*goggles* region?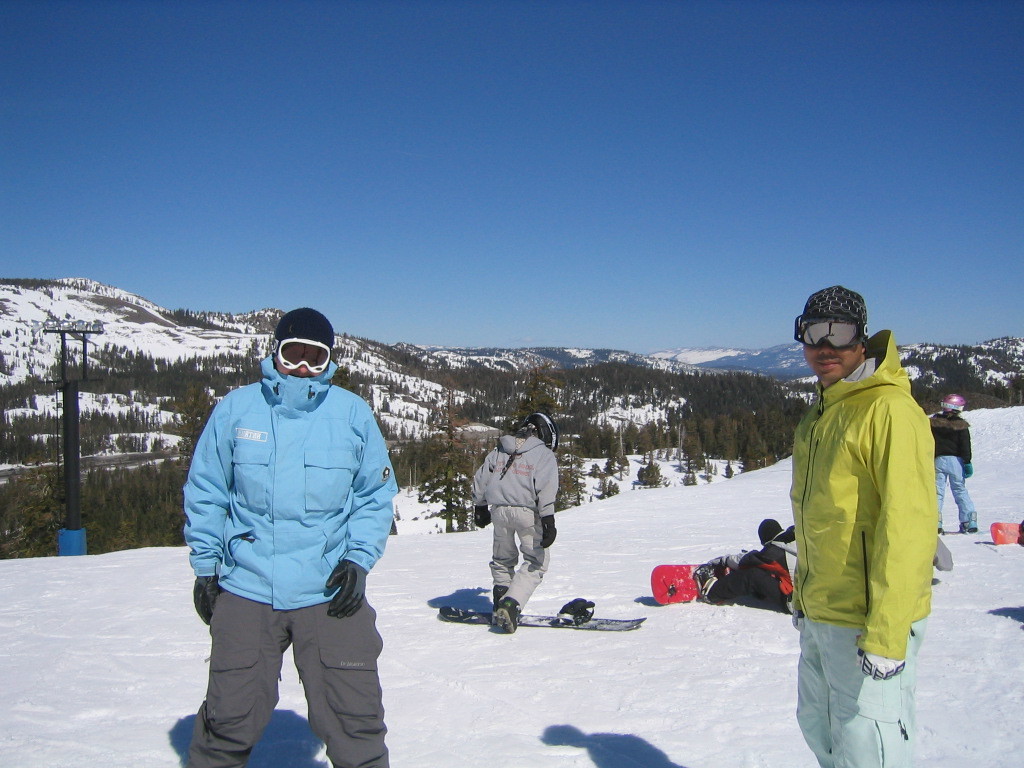
[x1=273, y1=337, x2=331, y2=379]
